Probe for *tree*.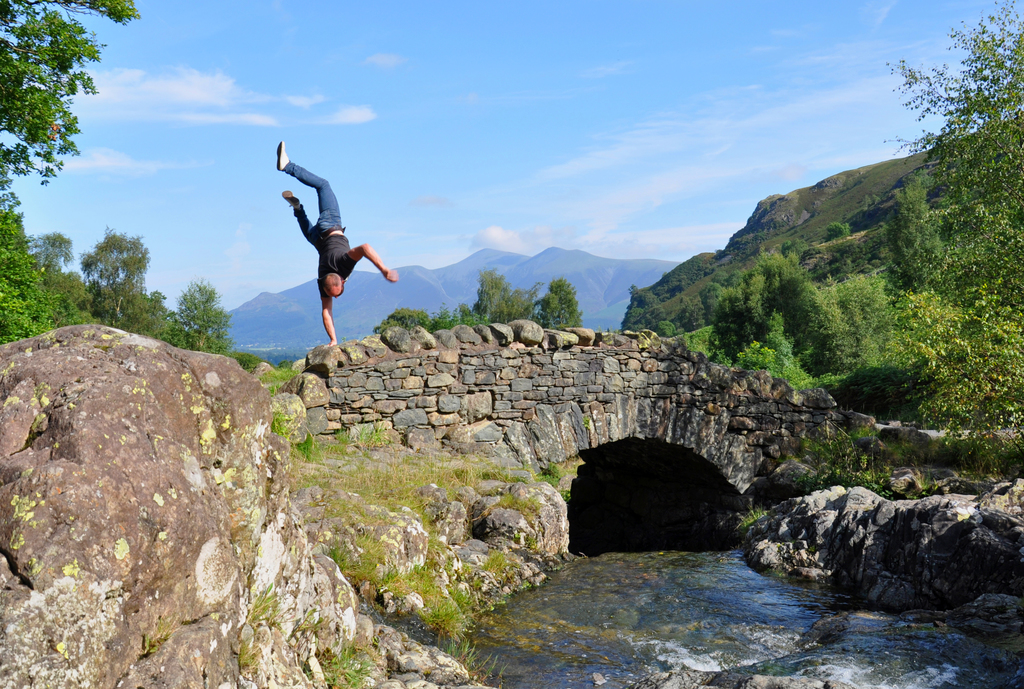
Probe result: (29,227,76,291).
